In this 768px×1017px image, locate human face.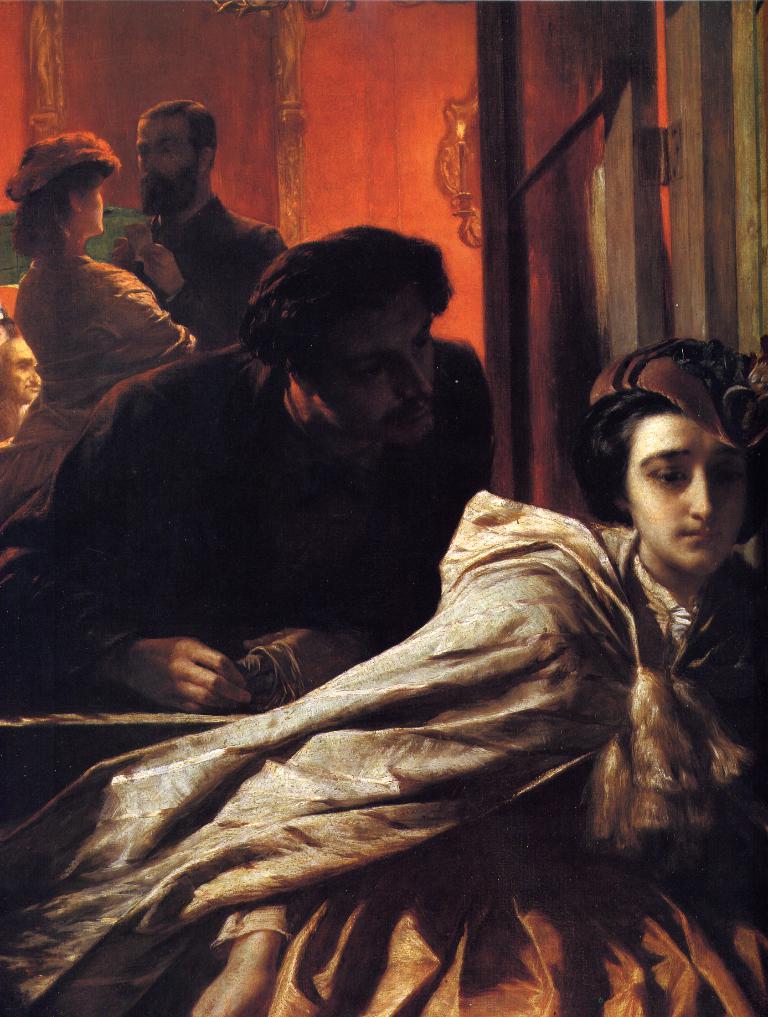
Bounding box: <region>624, 413, 742, 571</region>.
